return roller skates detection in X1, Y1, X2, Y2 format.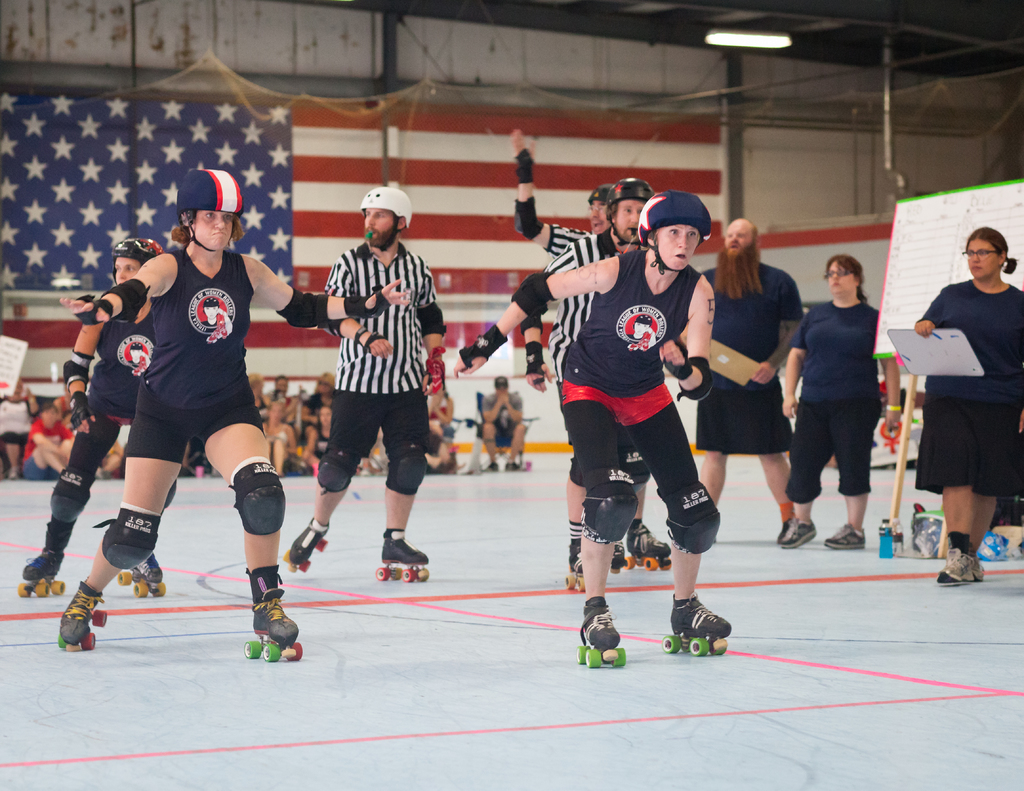
17, 545, 68, 598.
